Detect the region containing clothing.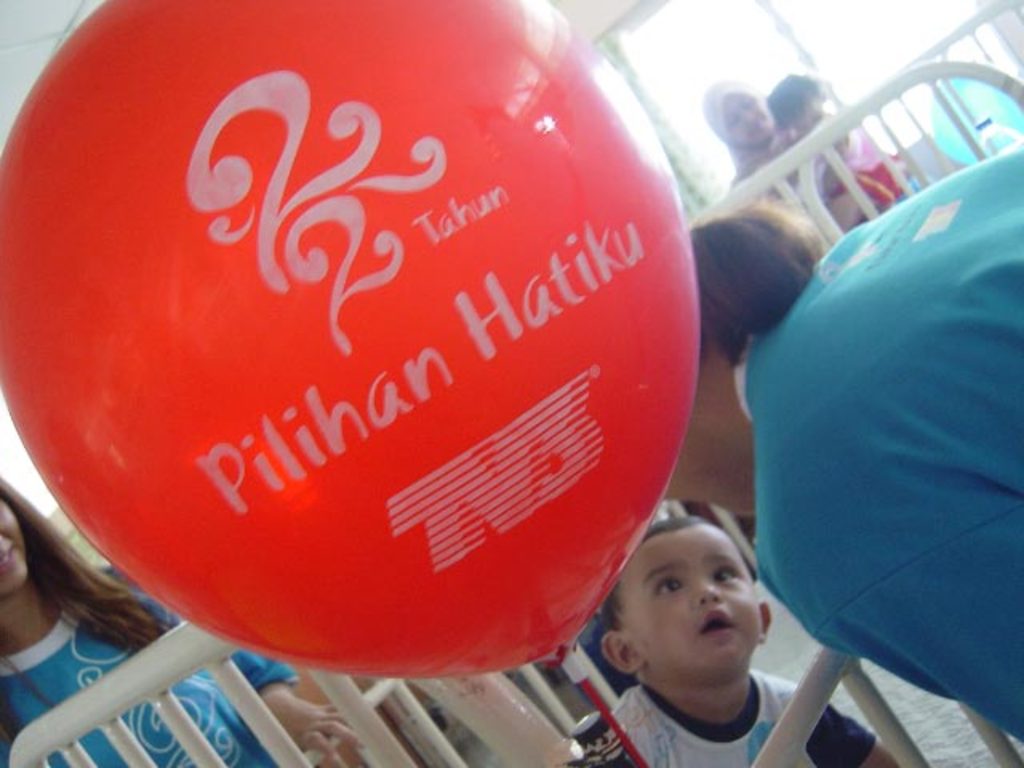
(x1=725, y1=139, x2=882, y2=234).
